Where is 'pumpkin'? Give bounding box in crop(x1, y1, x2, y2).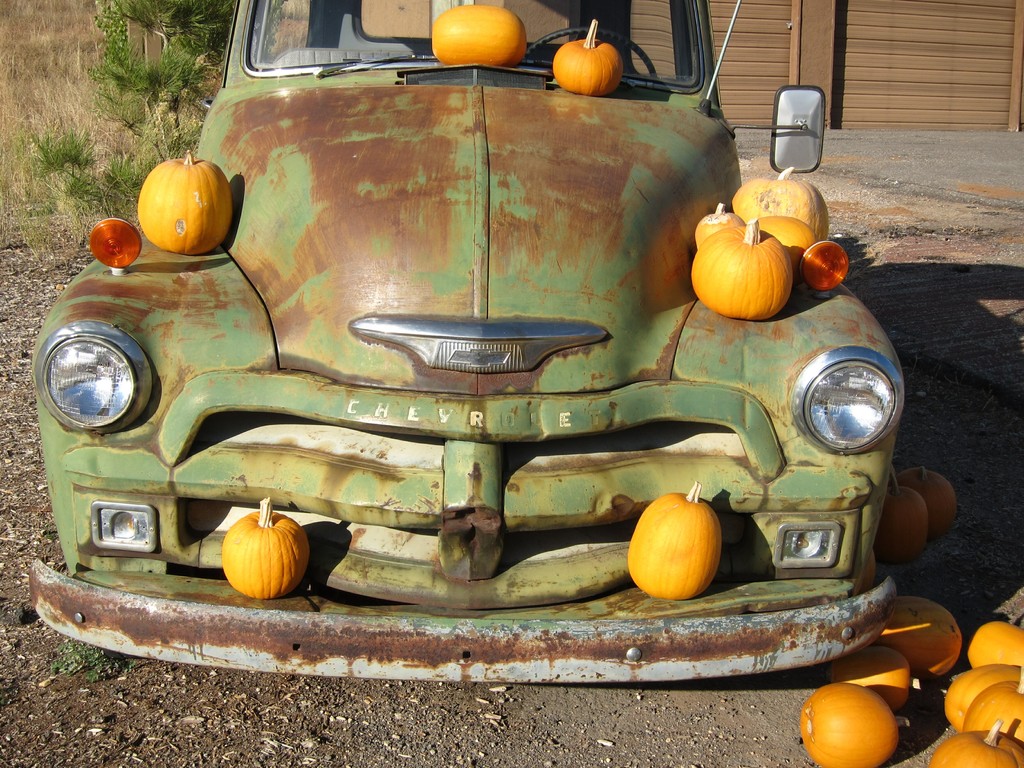
crop(875, 468, 928, 561).
